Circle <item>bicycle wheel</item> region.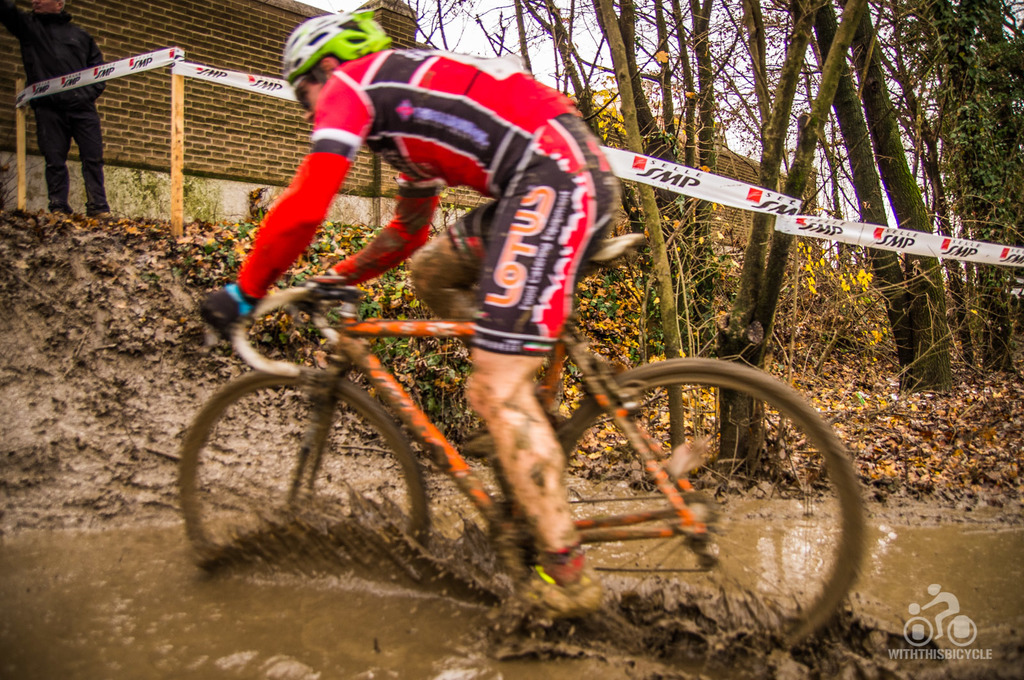
Region: 172:363:434:570.
